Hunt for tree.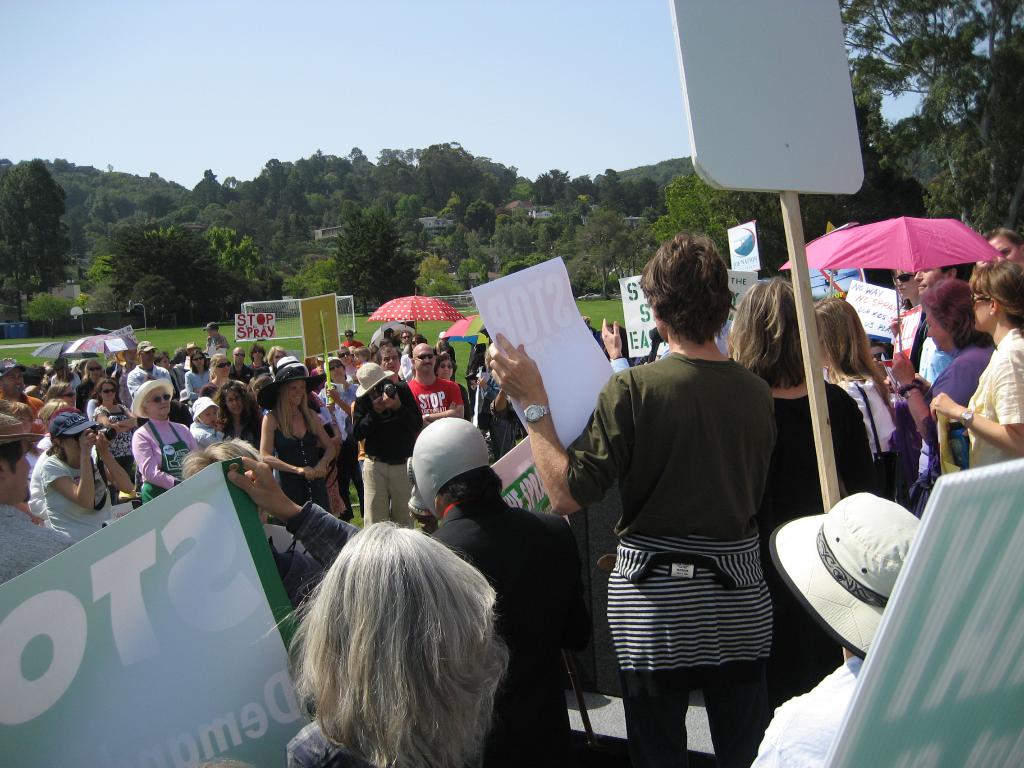
Hunted down at [289, 253, 342, 298].
